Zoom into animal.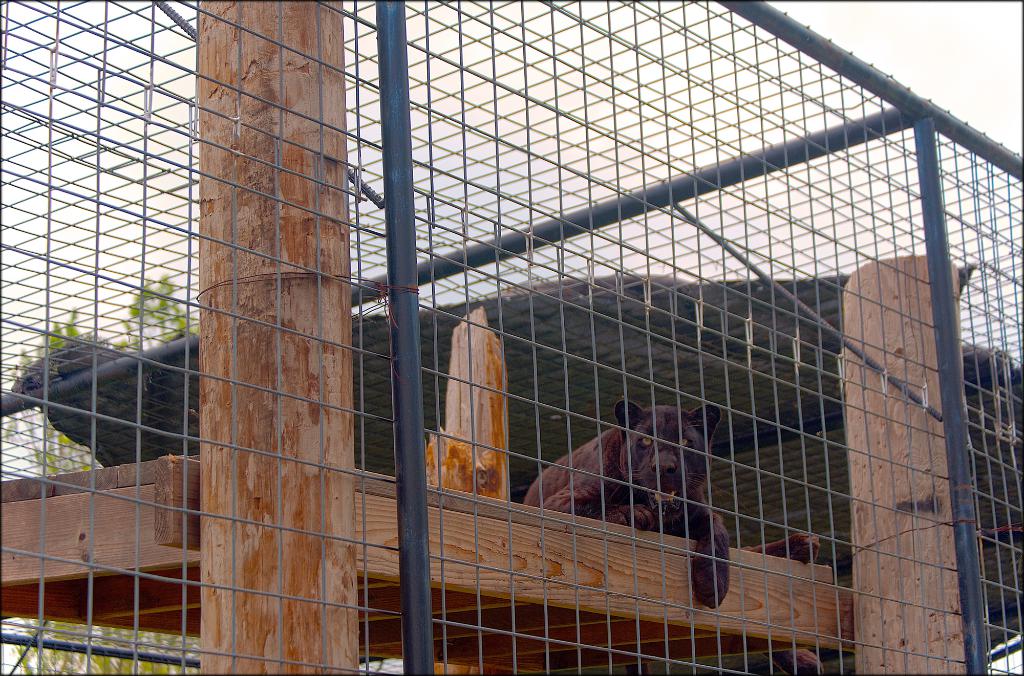
Zoom target: 508:399:820:607.
